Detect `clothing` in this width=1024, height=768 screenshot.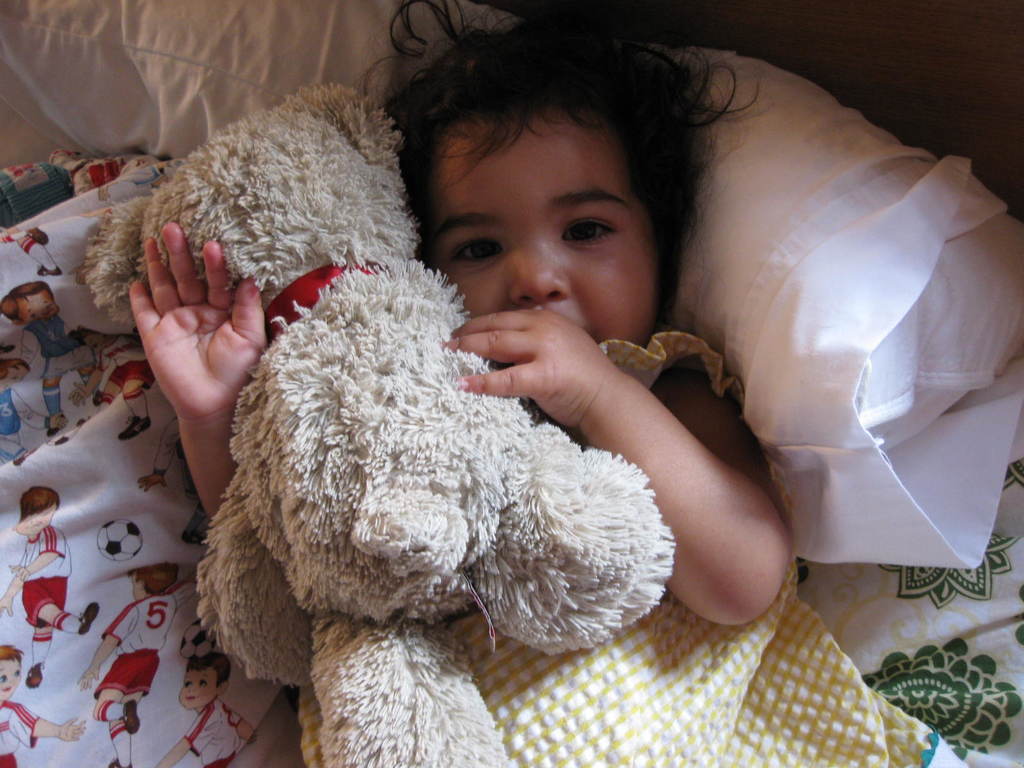
Detection: left=166, top=419, right=202, bottom=504.
